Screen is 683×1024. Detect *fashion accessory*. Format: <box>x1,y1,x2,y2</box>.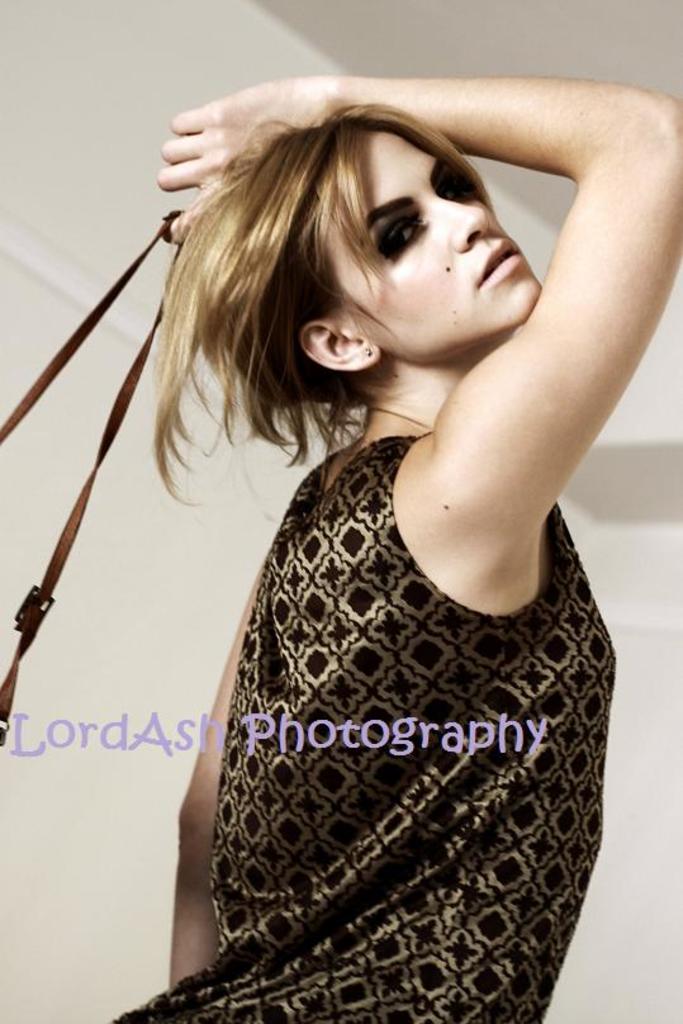
<box>359,343,373,357</box>.
